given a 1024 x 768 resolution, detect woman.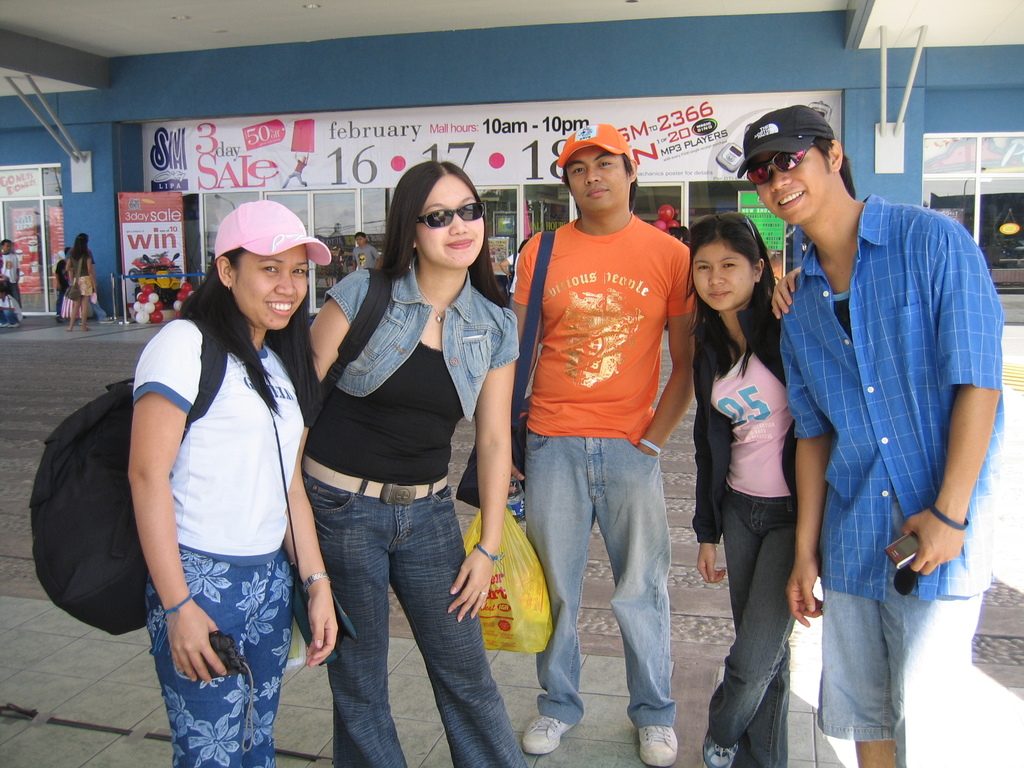
Rect(309, 159, 531, 767).
